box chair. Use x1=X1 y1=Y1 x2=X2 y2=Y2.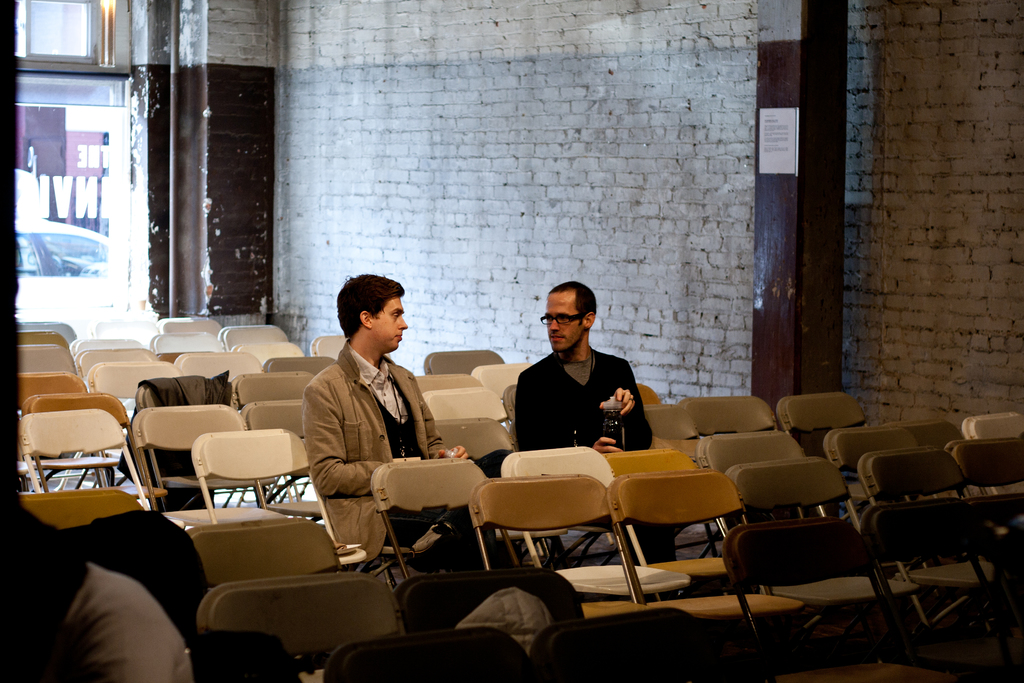
x1=173 y1=350 x2=265 y2=377.
